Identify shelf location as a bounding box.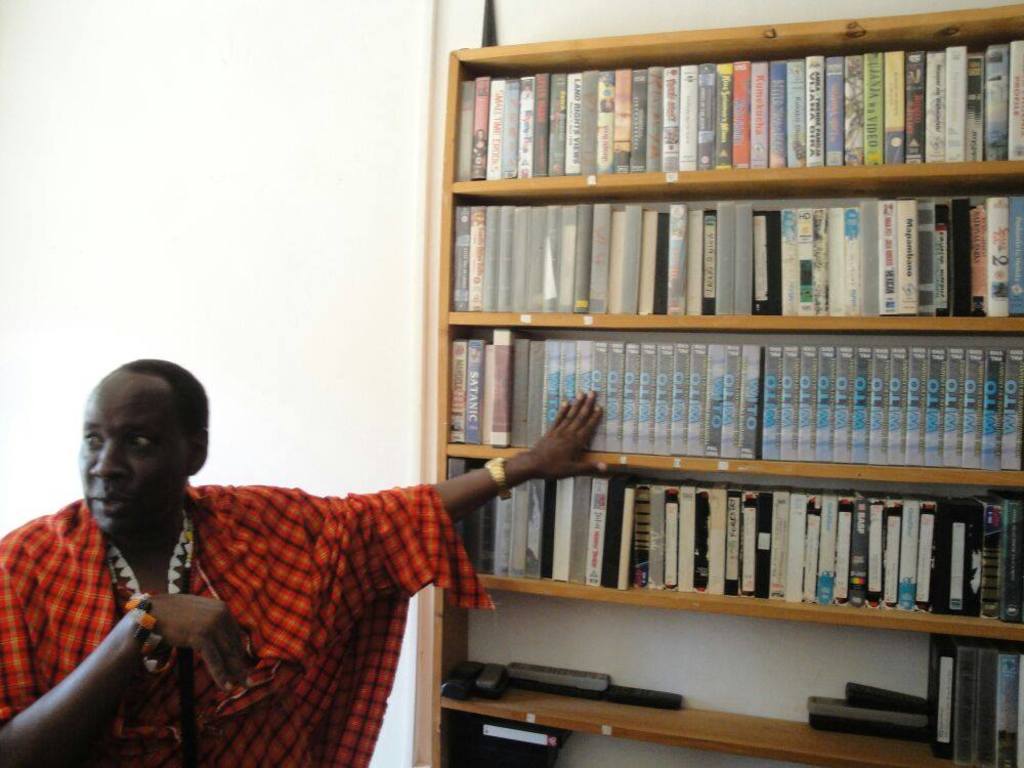
401,2,1023,591.
